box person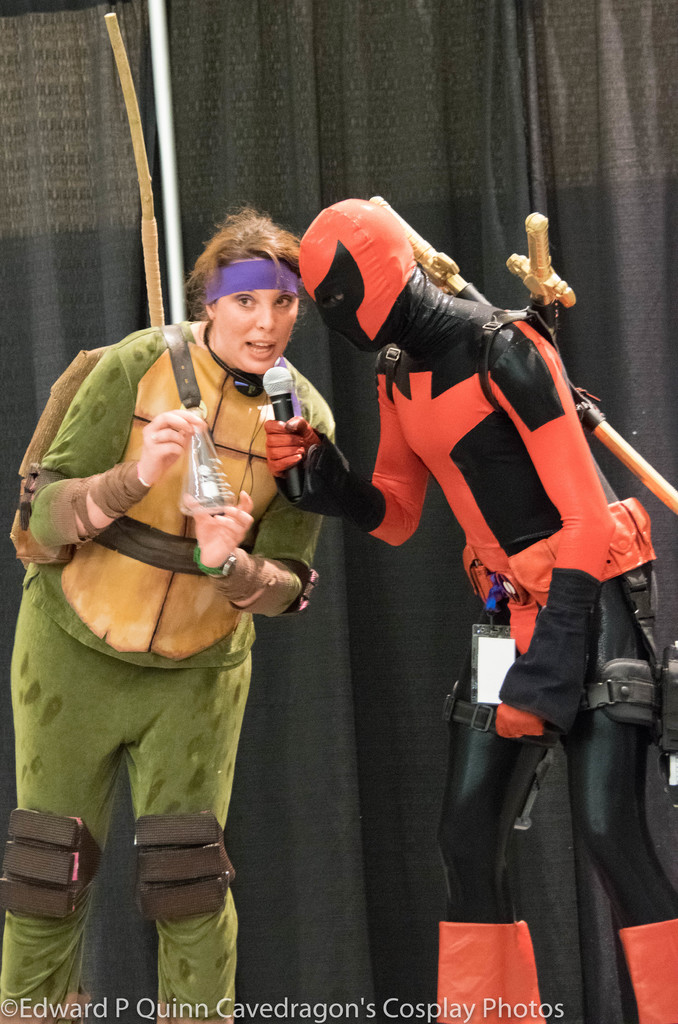
(x1=0, y1=200, x2=336, y2=1023)
